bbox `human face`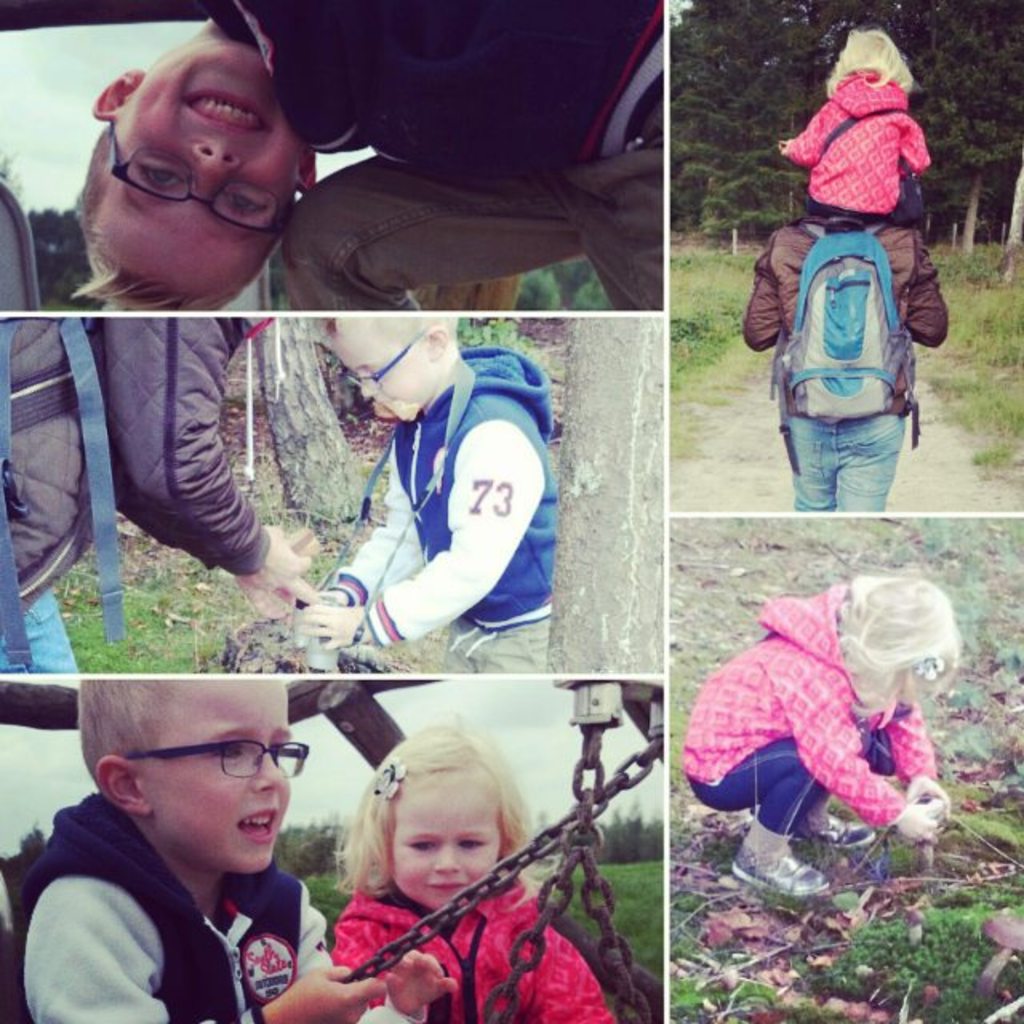
91, 59, 306, 299
